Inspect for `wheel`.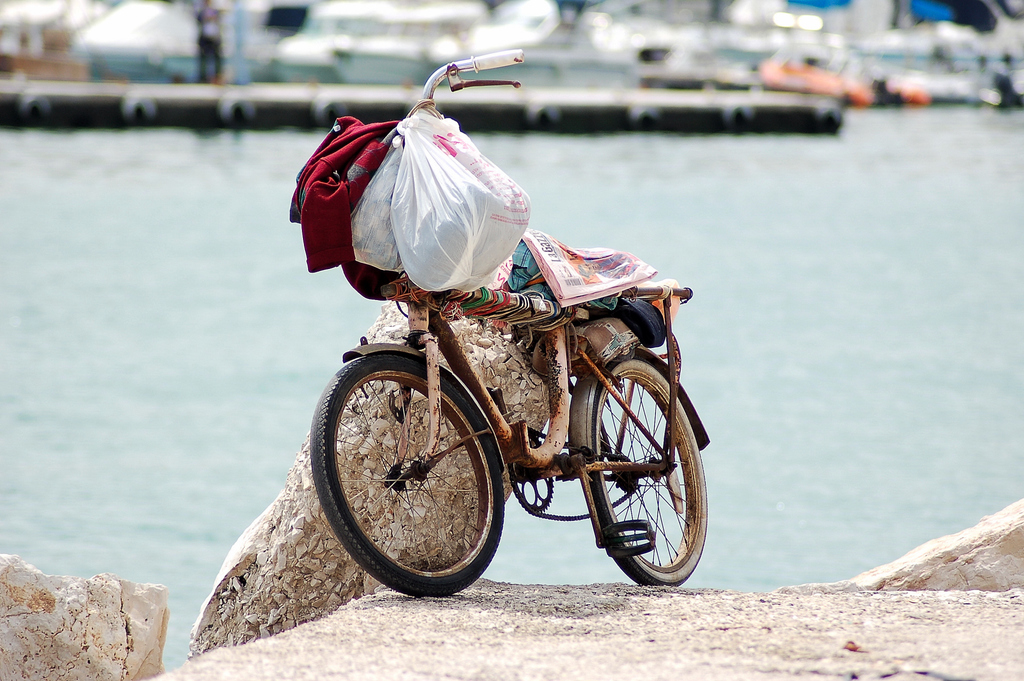
Inspection: bbox=[586, 357, 708, 584].
